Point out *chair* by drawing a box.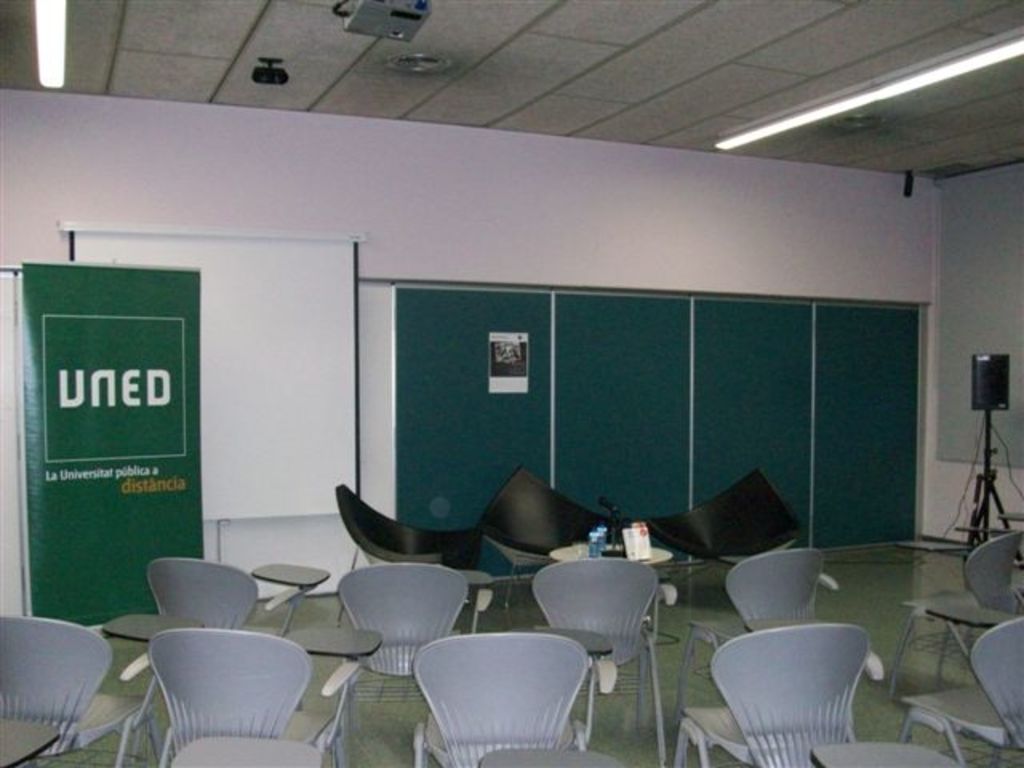
l=170, t=733, r=322, b=766.
